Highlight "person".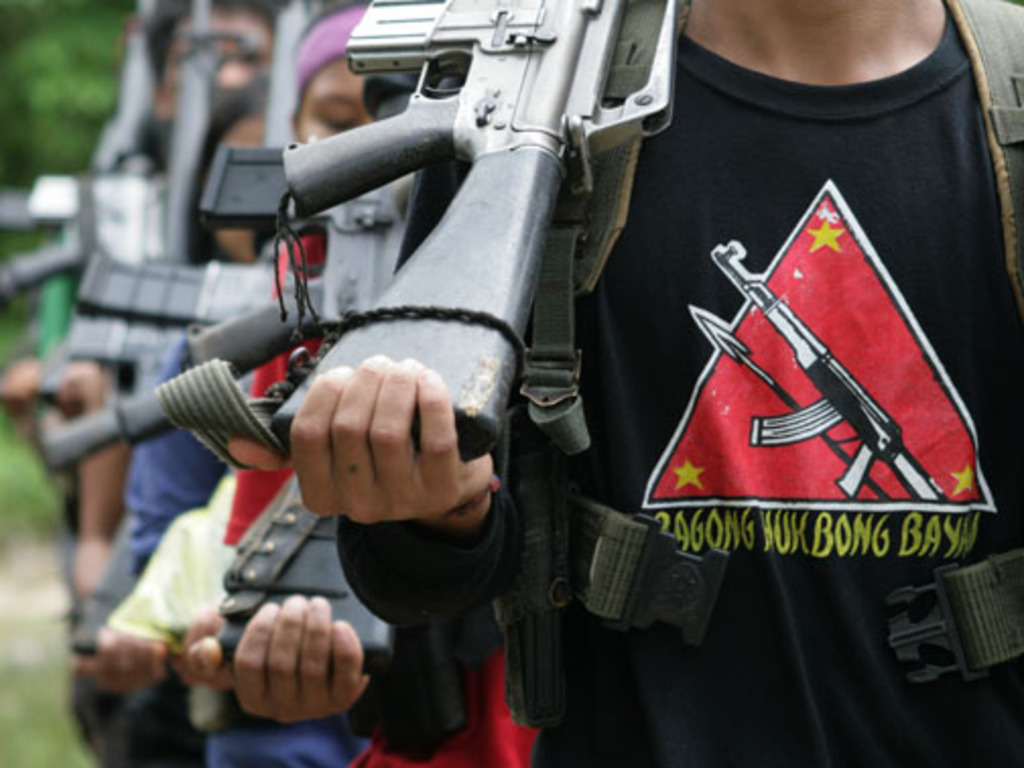
Highlighted region: {"x1": 0, "y1": 0, "x2": 276, "y2": 461}.
